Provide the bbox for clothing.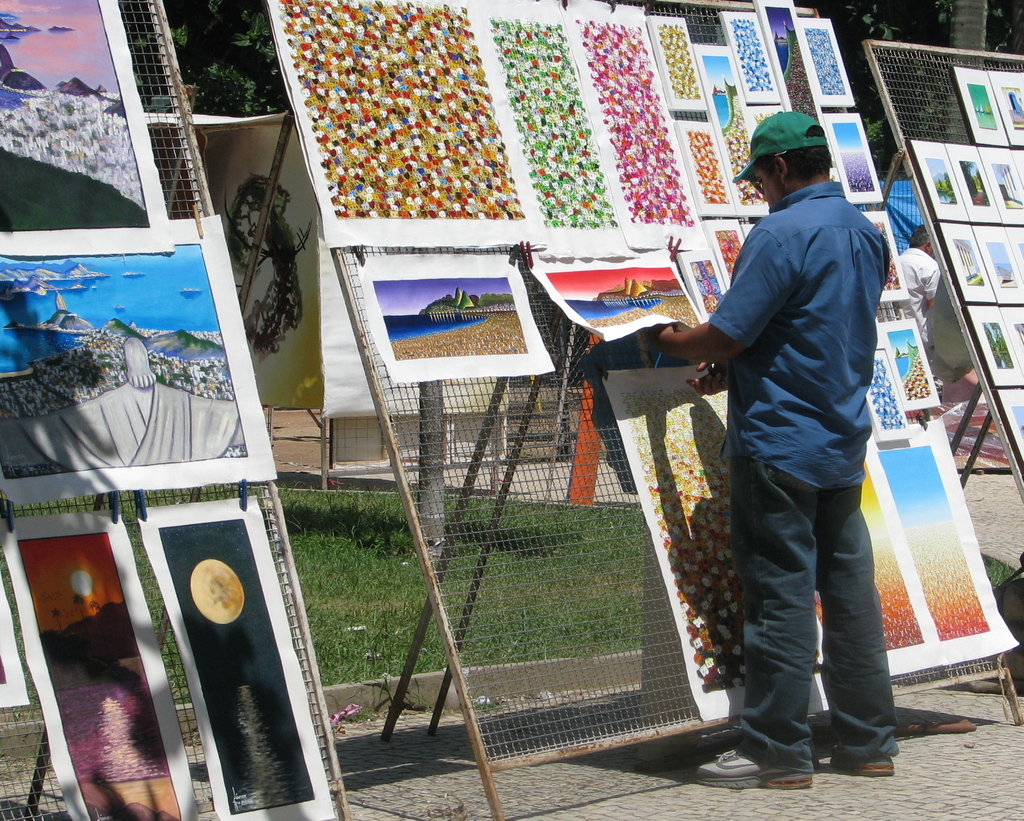
x1=901, y1=250, x2=941, y2=342.
